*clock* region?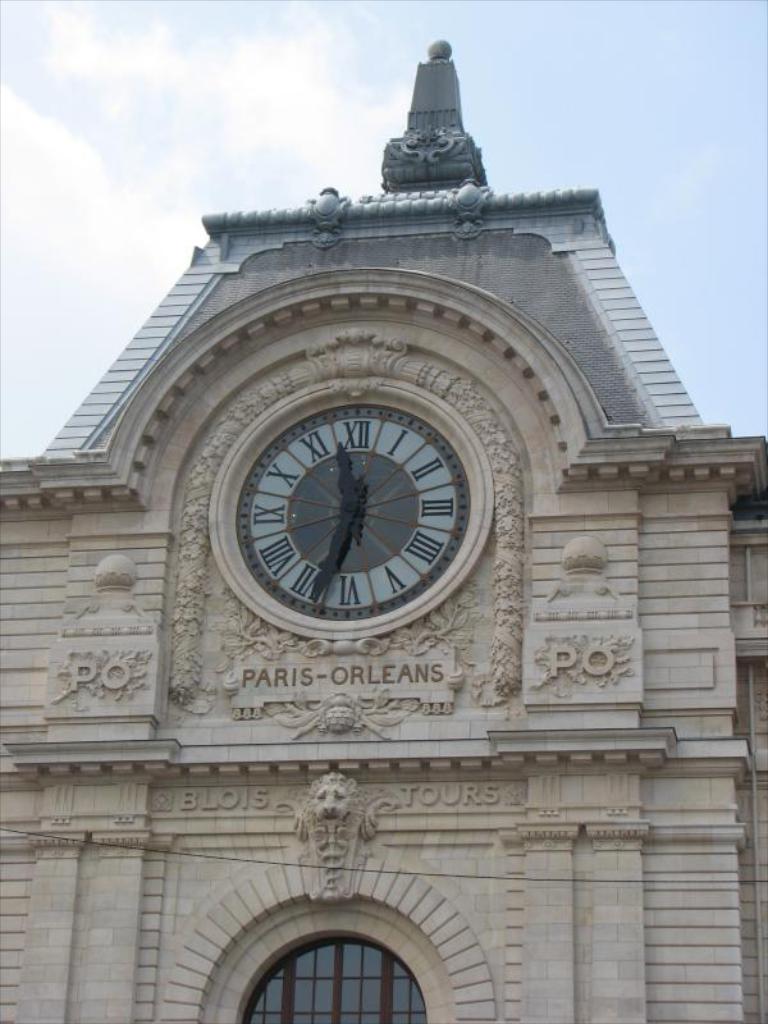
select_region(211, 411, 495, 636)
